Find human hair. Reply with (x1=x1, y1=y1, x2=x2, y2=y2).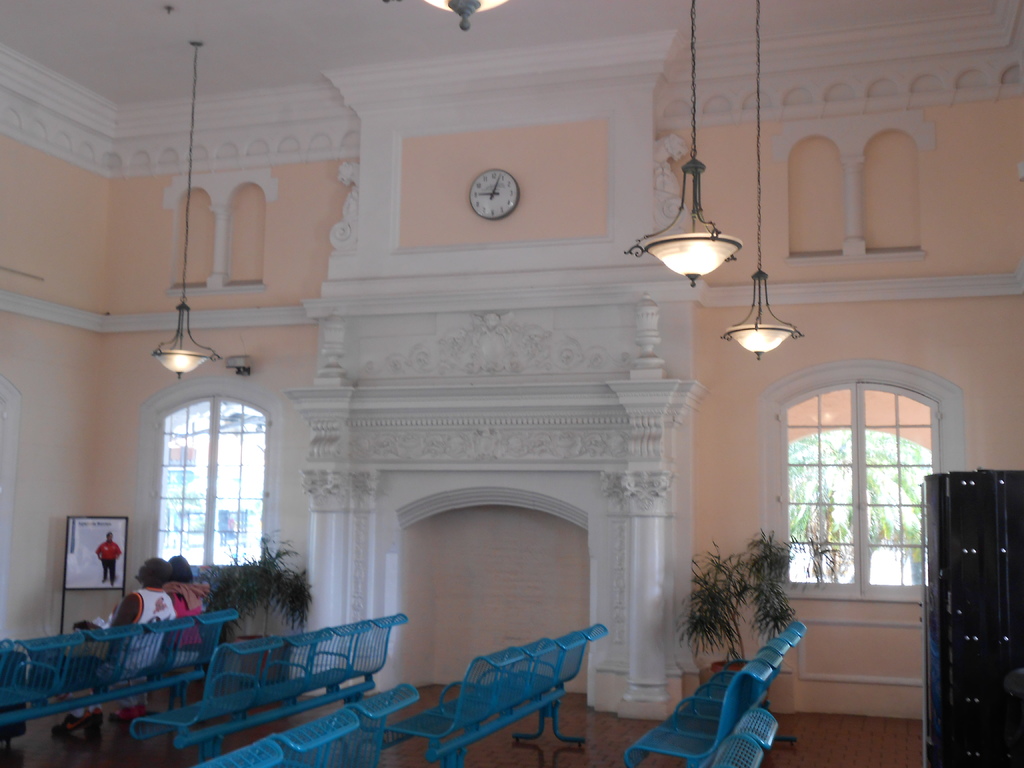
(x1=170, y1=554, x2=190, y2=581).
